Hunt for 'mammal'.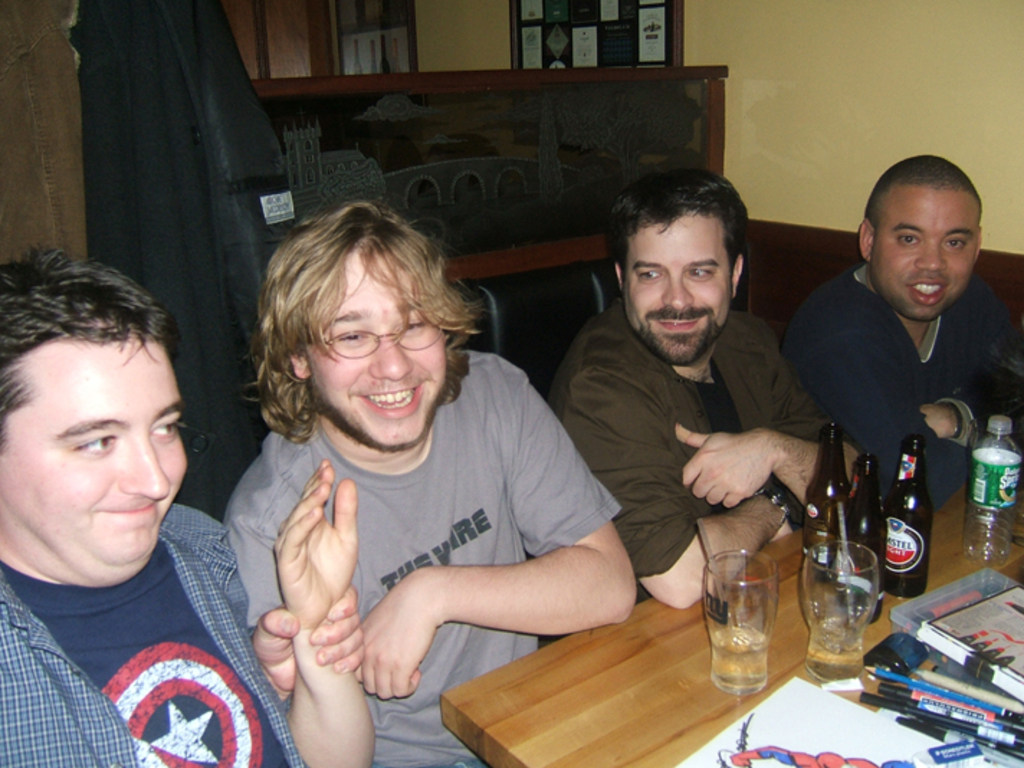
Hunted down at <region>0, 250, 370, 767</region>.
